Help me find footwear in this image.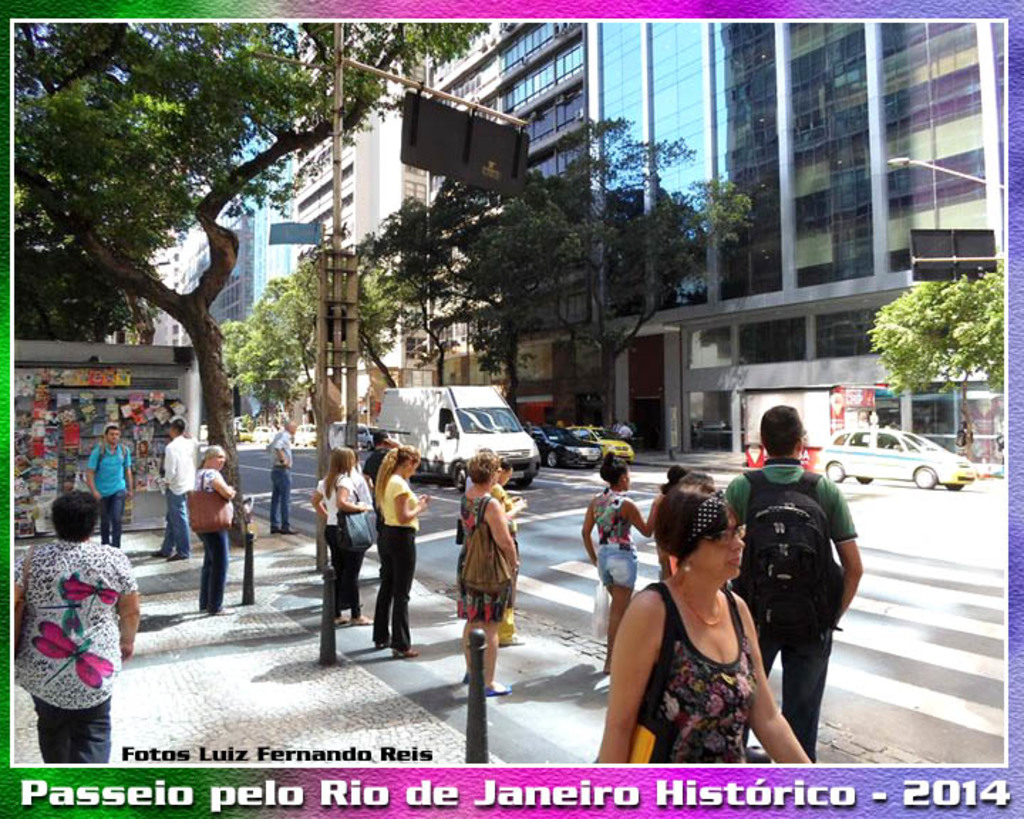
Found it: Rect(161, 555, 191, 562).
